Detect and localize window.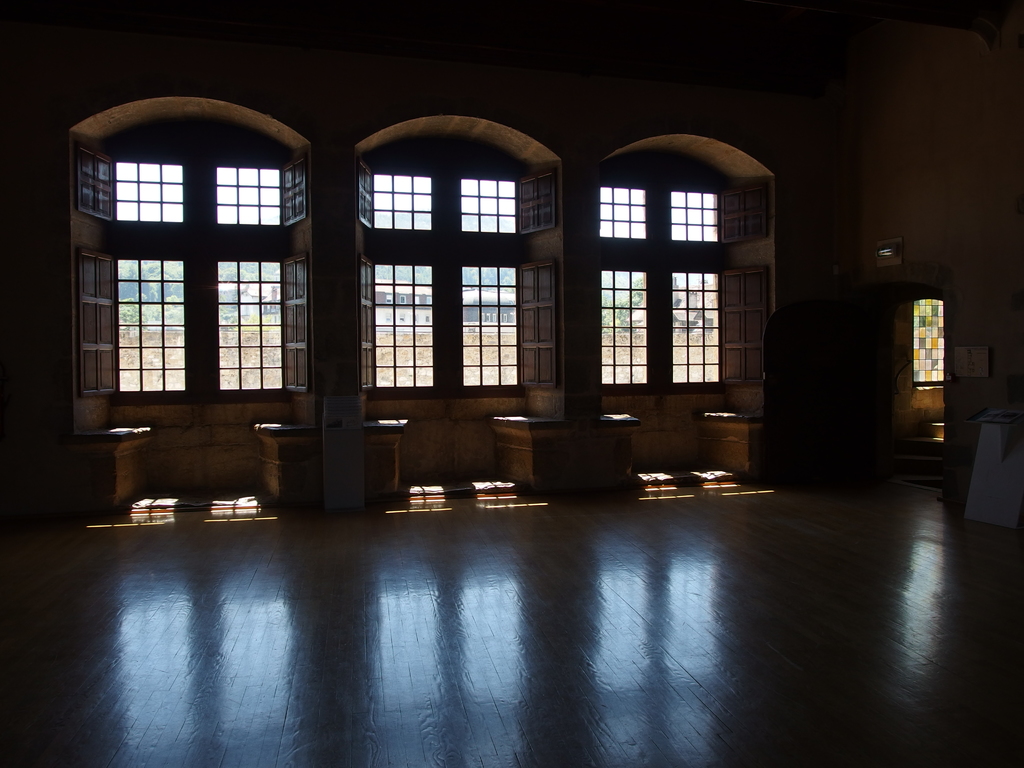
Localized at (909, 299, 944, 388).
